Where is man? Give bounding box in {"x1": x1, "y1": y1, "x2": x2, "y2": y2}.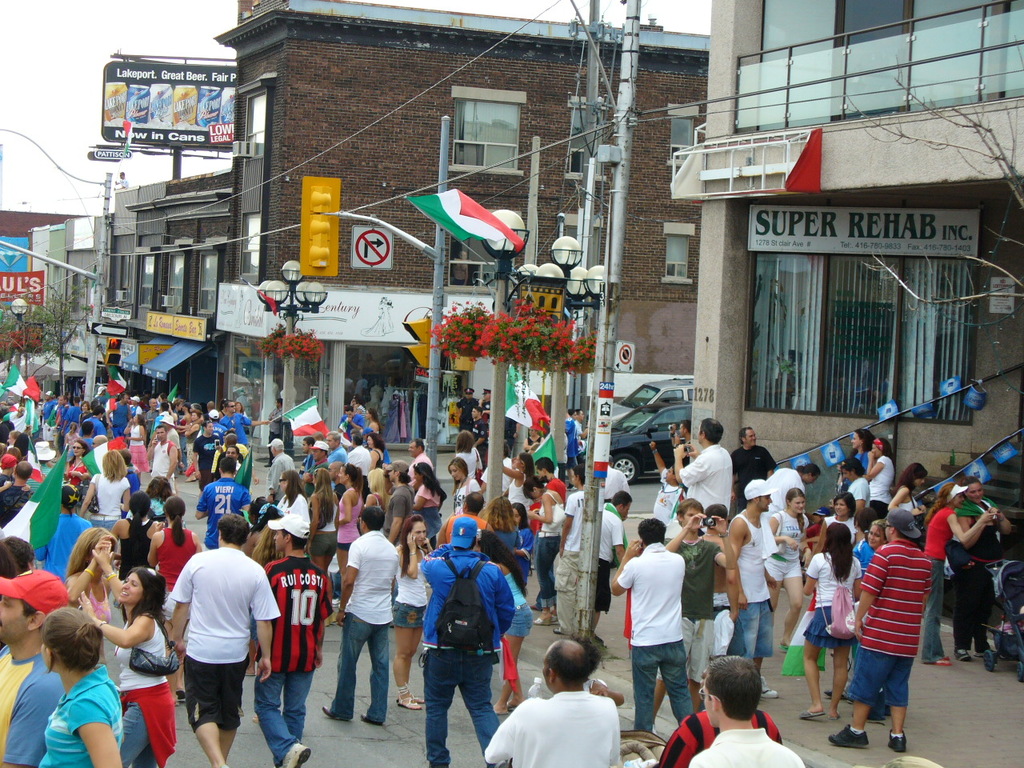
{"x1": 321, "y1": 504, "x2": 402, "y2": 726}.
